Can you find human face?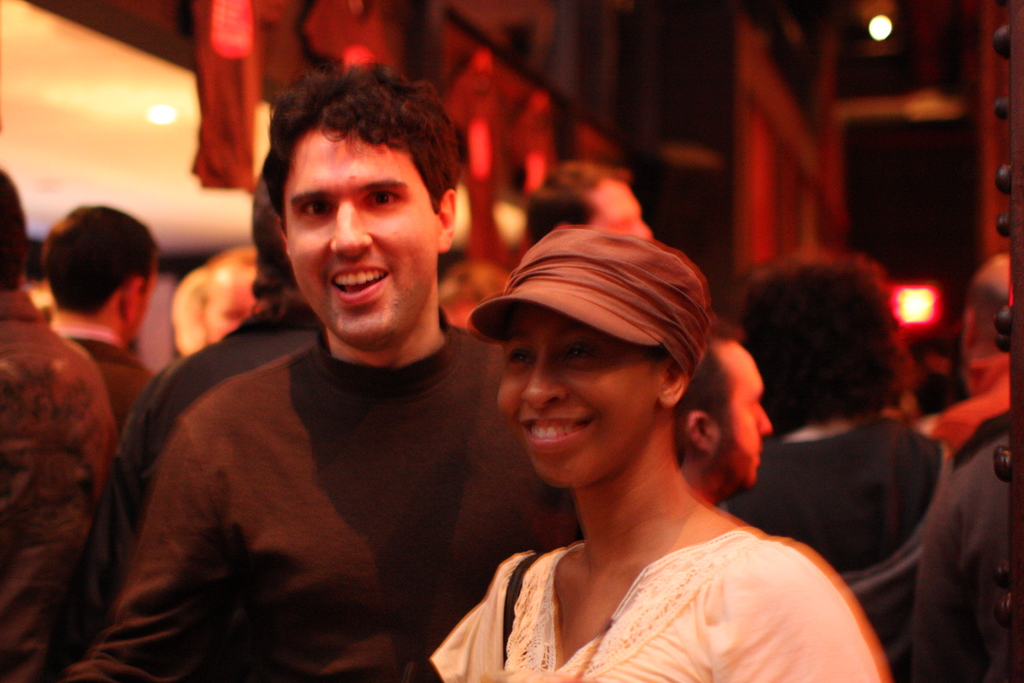
Yes, bounding box: <region>494, 308, 654, 489</region>.
